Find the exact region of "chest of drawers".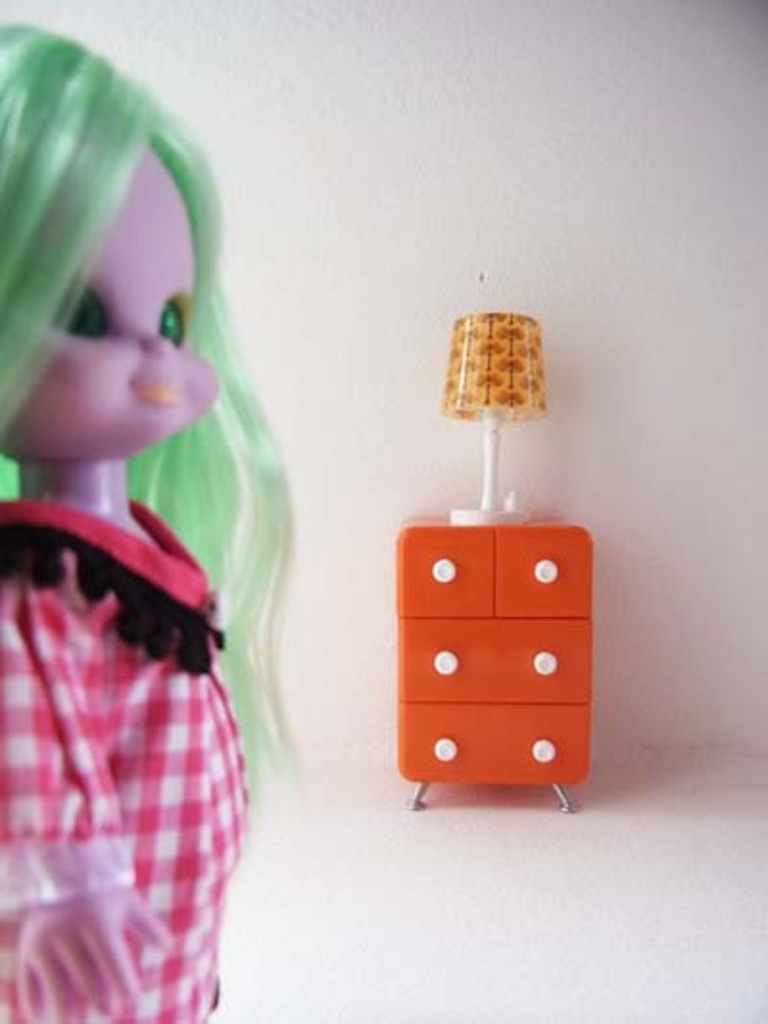
Exact region: 396 513 593 807.
